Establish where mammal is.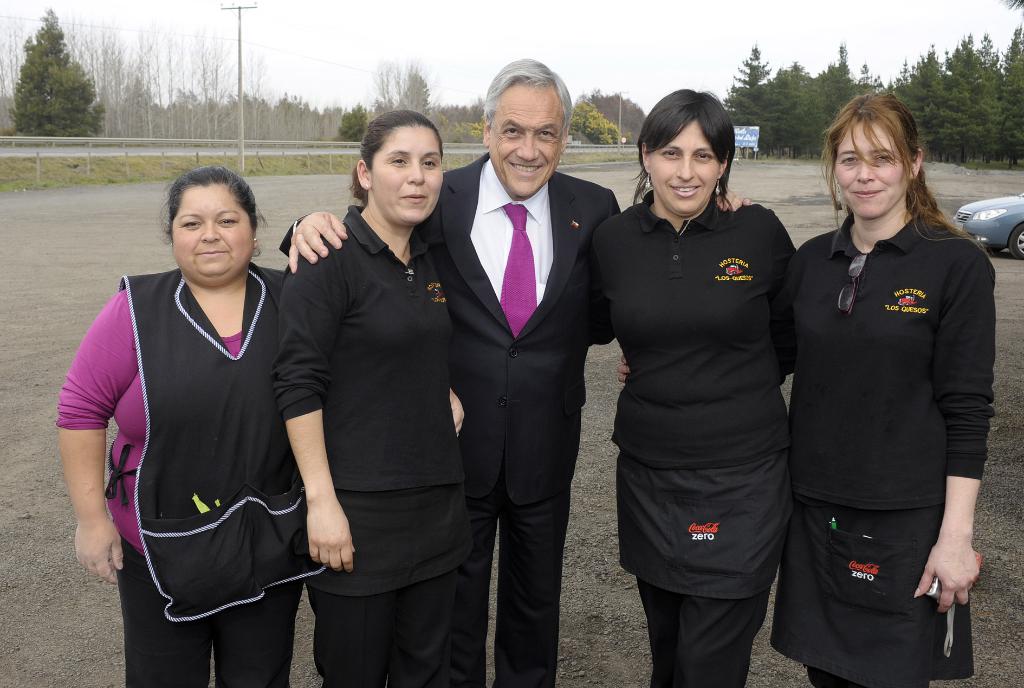
Established at (left=772, top=91, right=1008, bottom=685).
